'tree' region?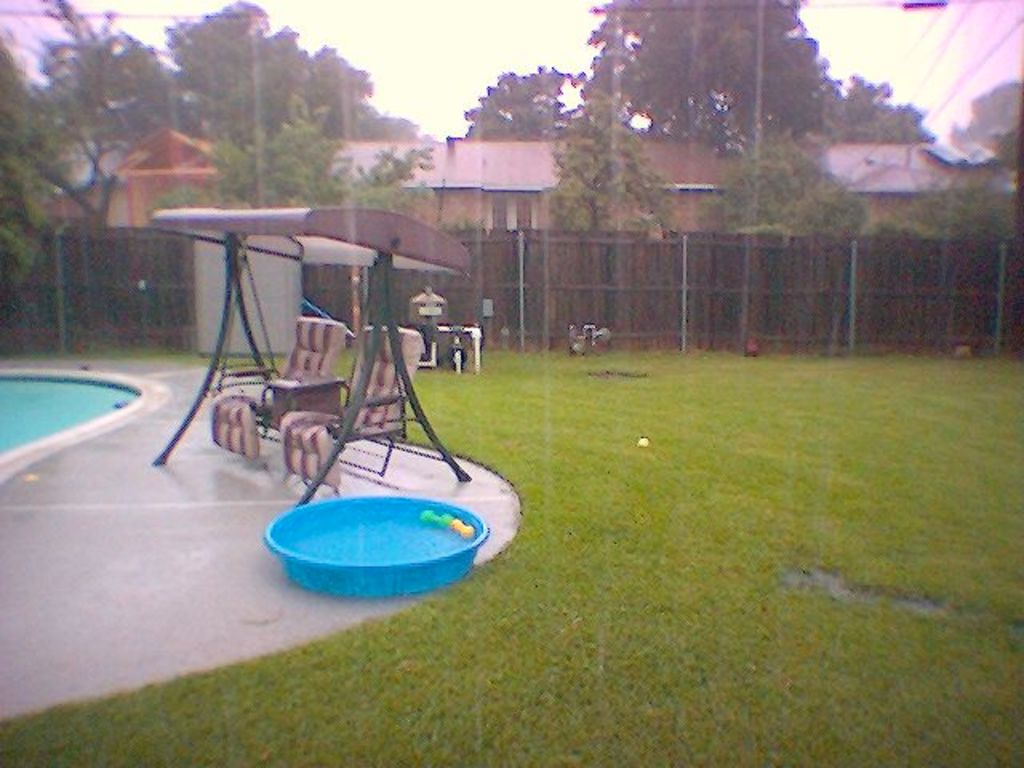
bbox(685, 112, 877, 269)
